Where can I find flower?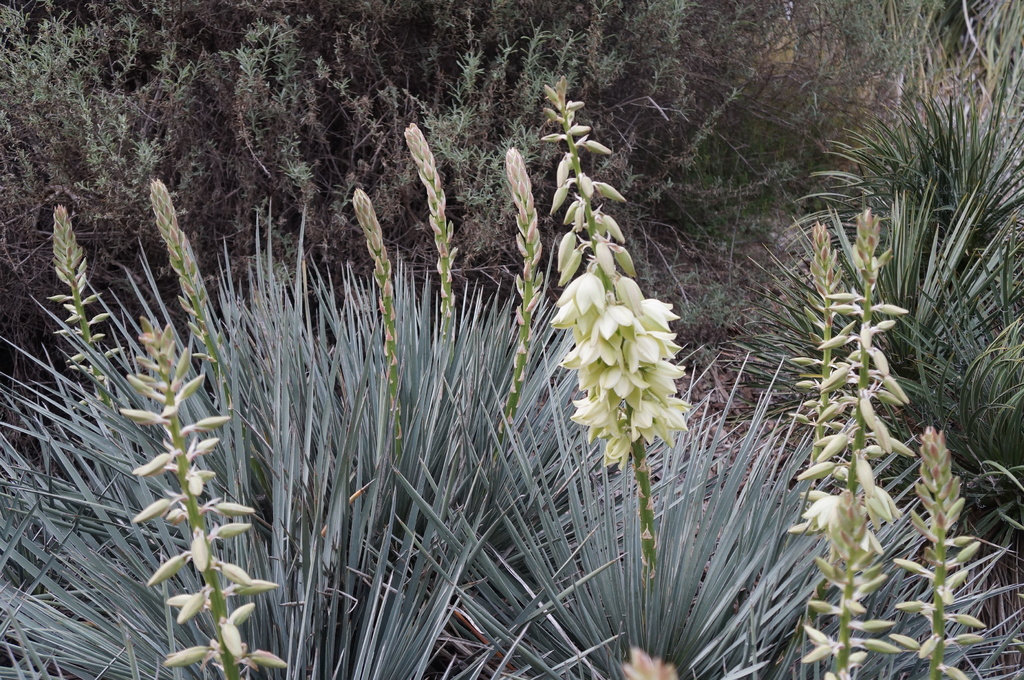
You can find it at [left=508, top=147, right=543, bottom=387].
